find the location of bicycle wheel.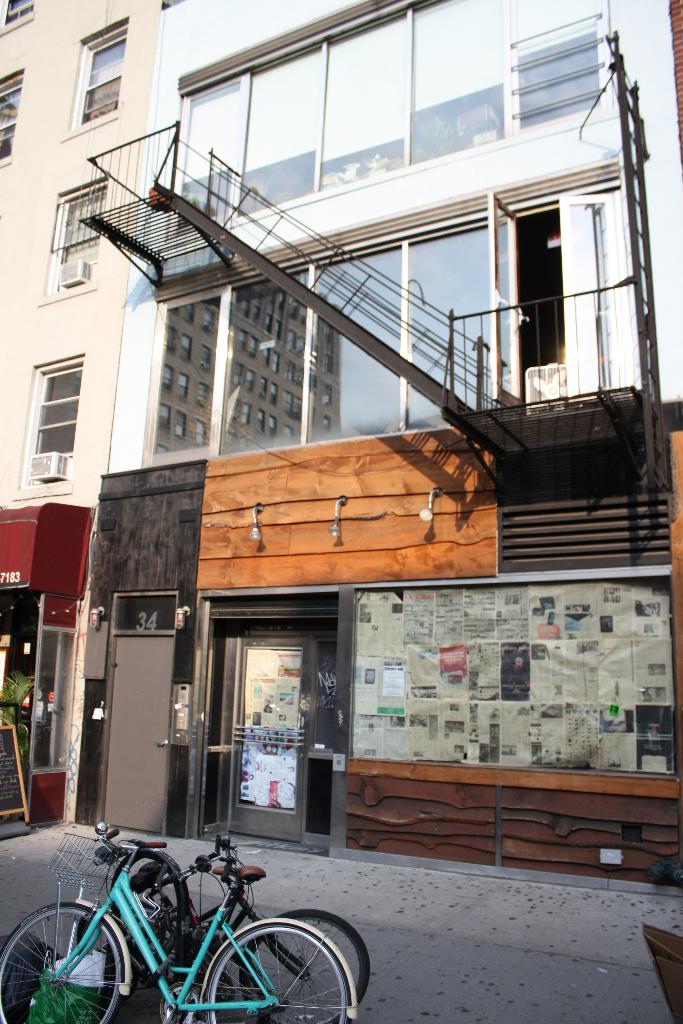
Location: [x1=0, y1=906, x2=118, y2=1023].
